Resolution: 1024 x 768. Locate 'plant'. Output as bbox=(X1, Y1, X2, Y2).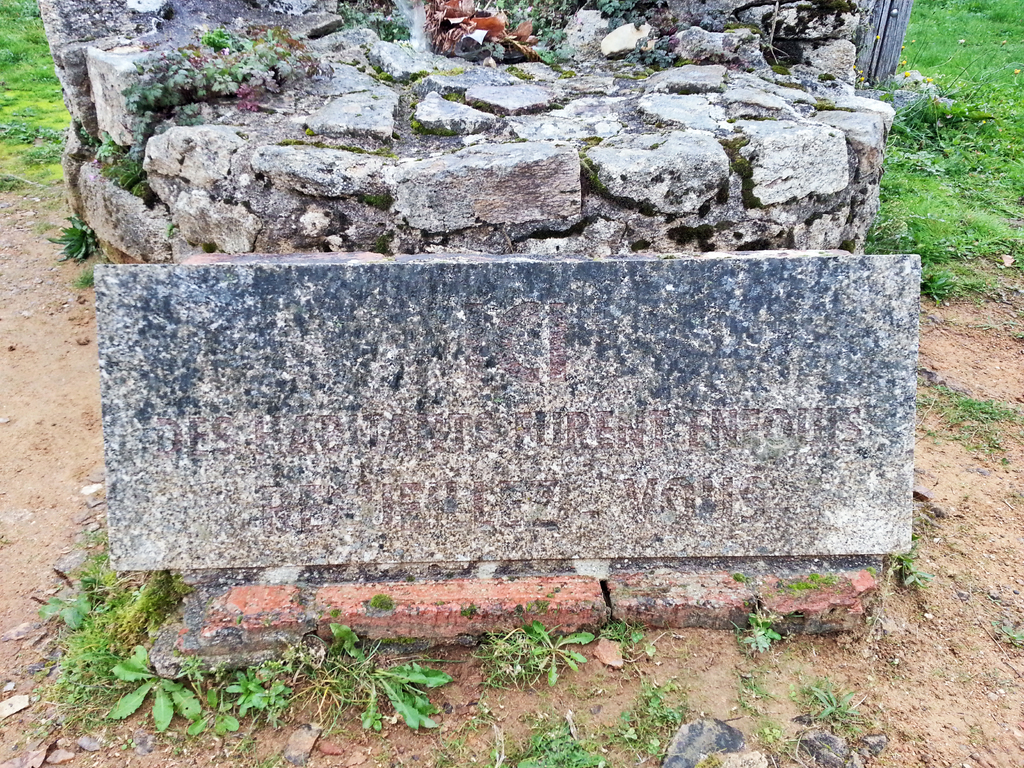
bbox=(34, 590, 92, 632).
